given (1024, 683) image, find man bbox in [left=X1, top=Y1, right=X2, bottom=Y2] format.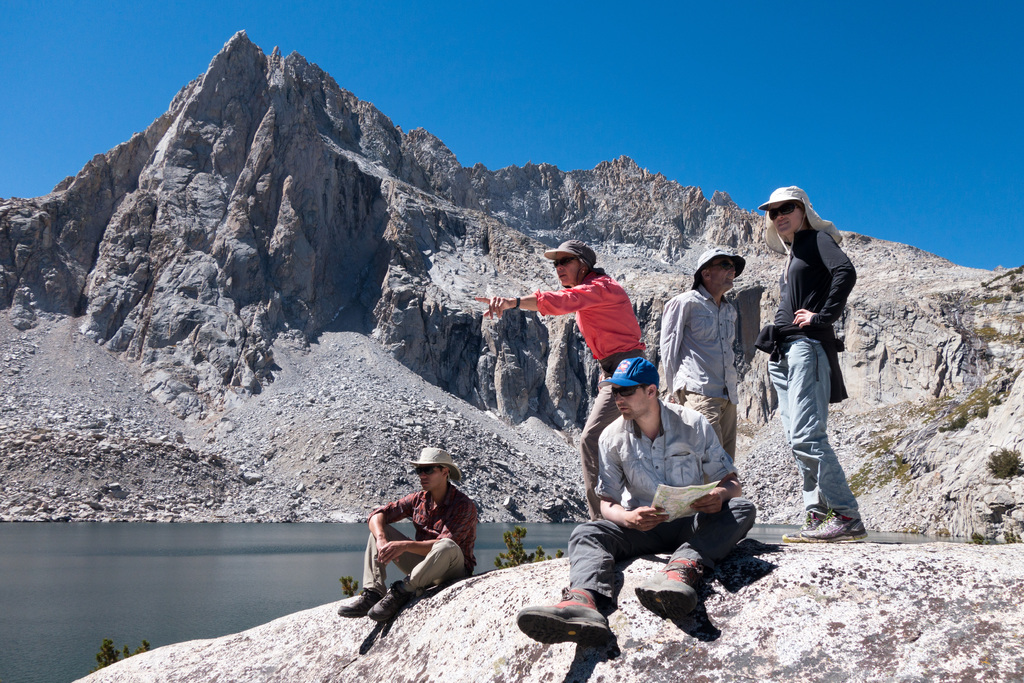
[left=352, top=456, right=489, bottom=638].
